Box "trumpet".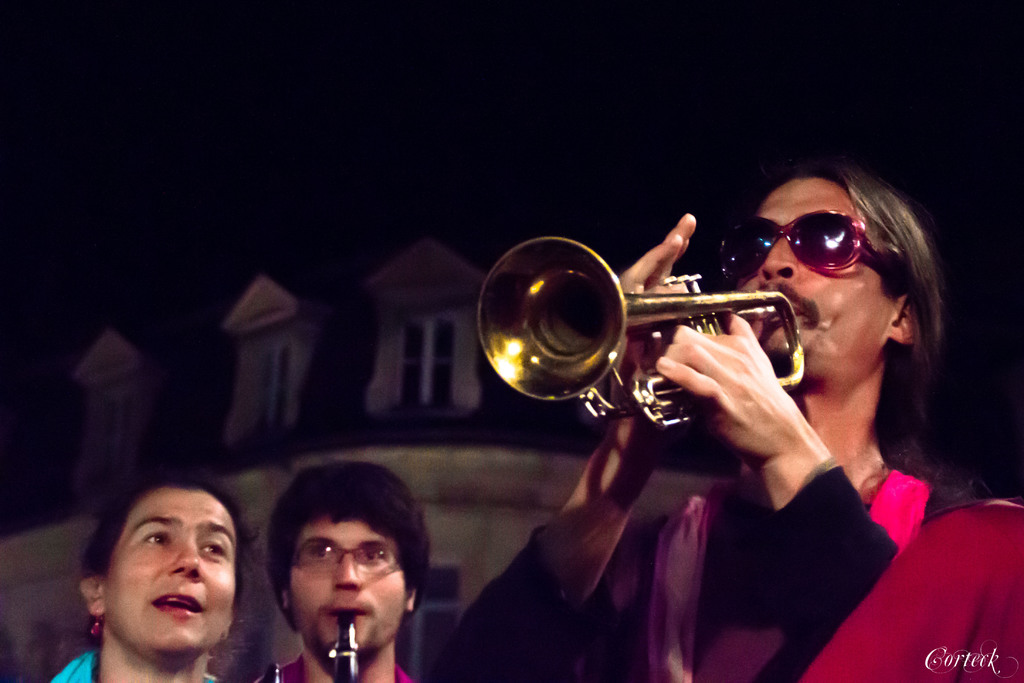
<box>471,235,807,438</box>.
